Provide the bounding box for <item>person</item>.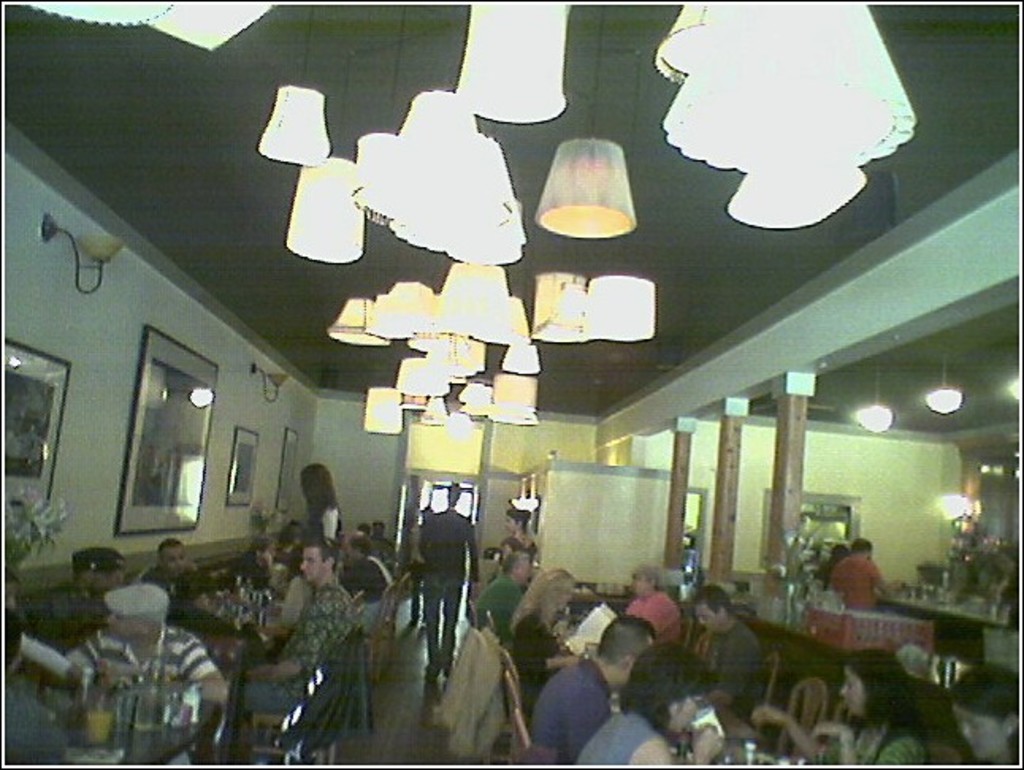
65, 545, 144, 637.
